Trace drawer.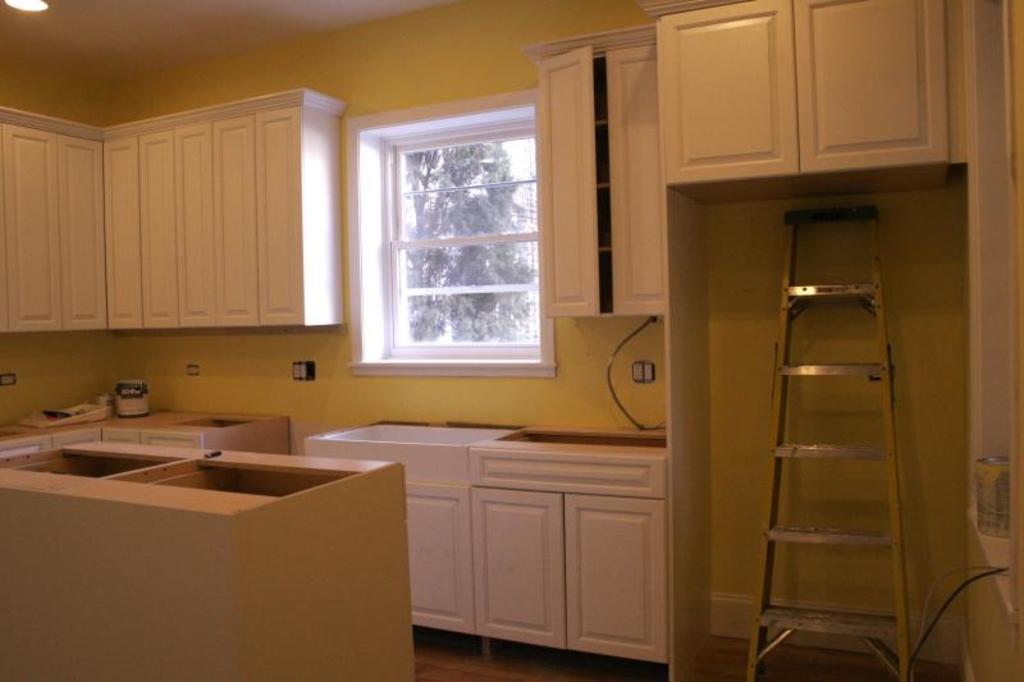
Traced to region(471, 449, 666, 496).
